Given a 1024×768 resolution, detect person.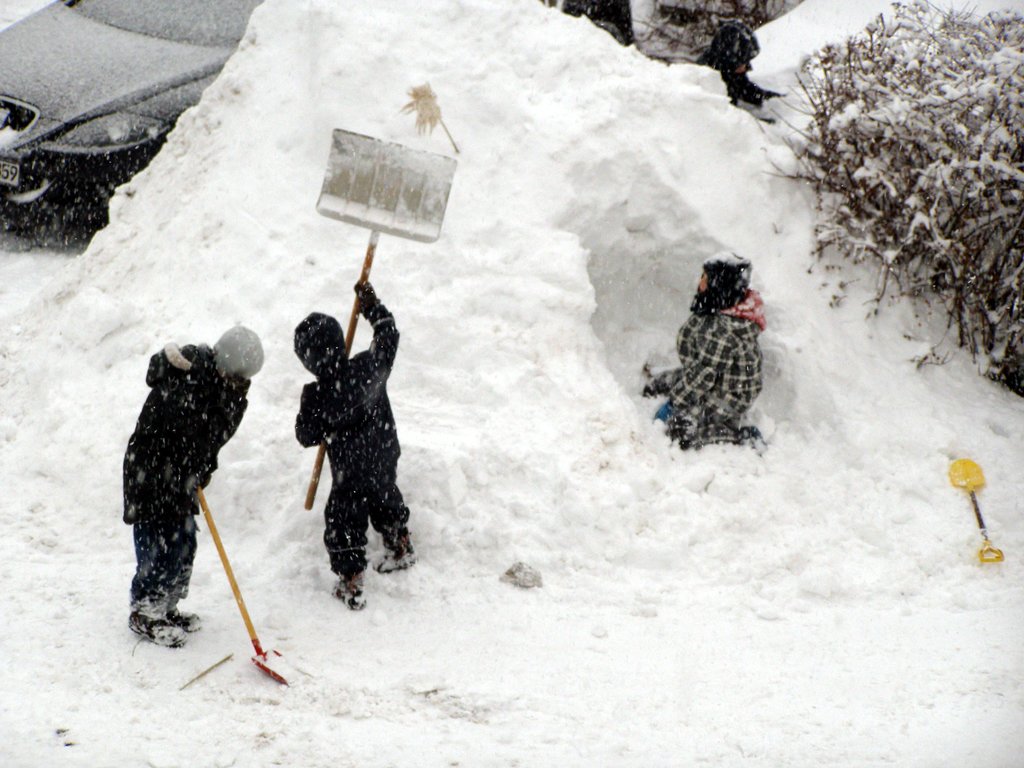
123 326 264 650.
